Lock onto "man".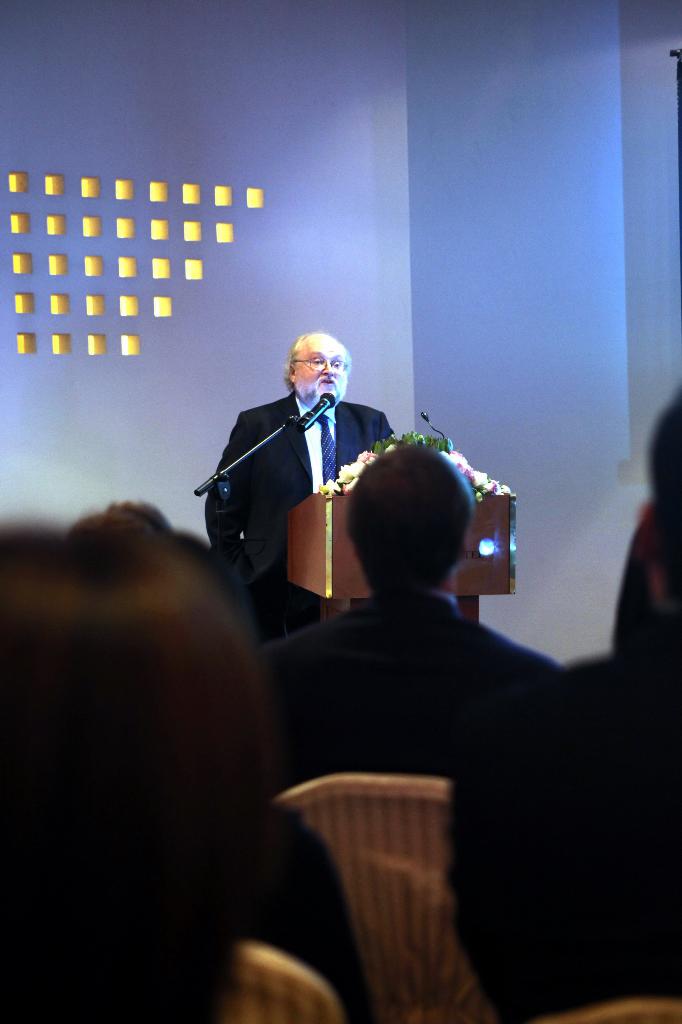
Locked: (x1=256, y1=442, x2=567, y2=701).
